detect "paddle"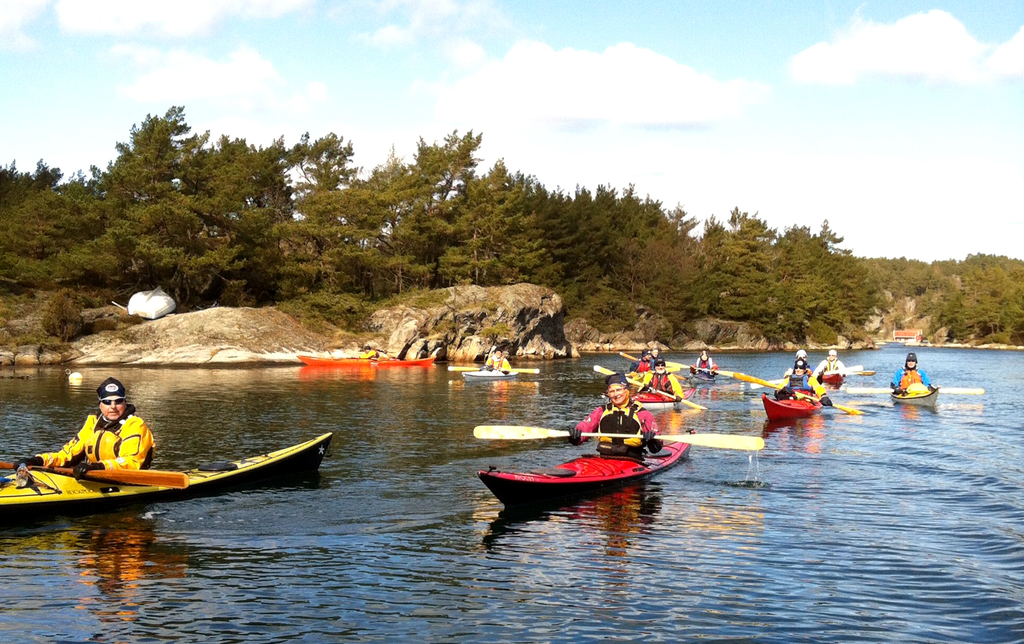
BBox(622, 352, 681, 378)
